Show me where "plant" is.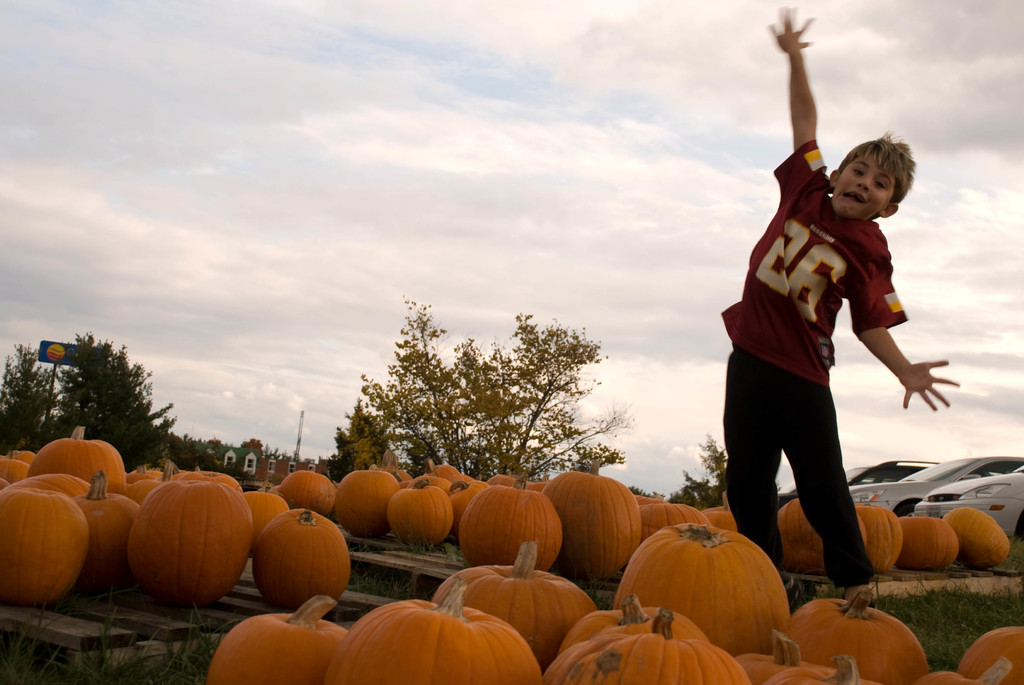
"plant" is at select_region(577, 541, 1023, 684).
